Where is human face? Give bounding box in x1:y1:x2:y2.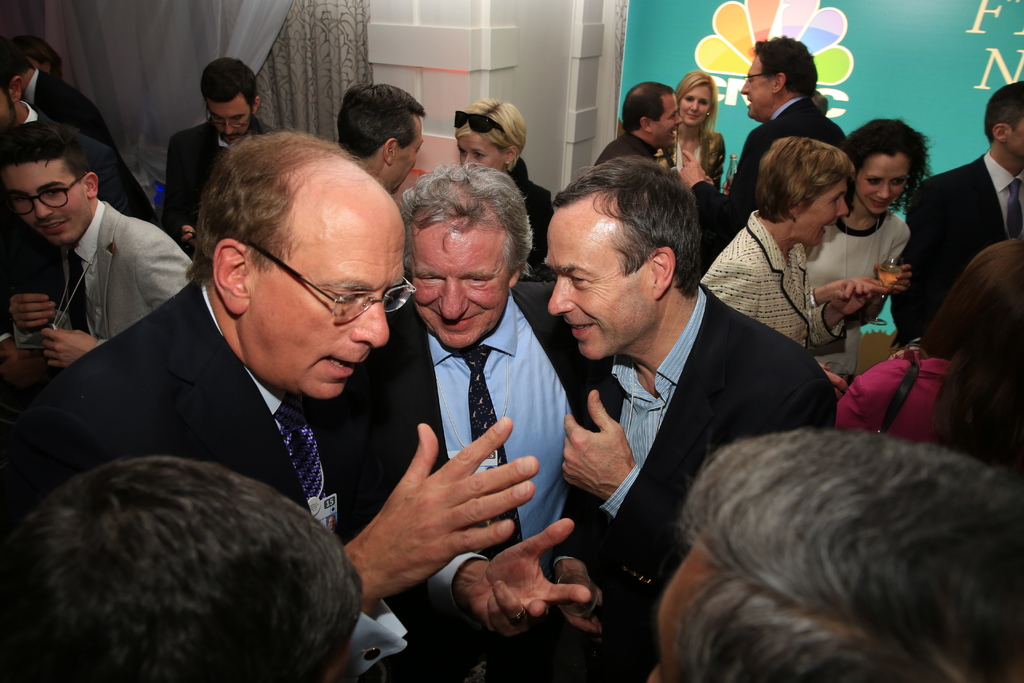
739:55:772:119.
